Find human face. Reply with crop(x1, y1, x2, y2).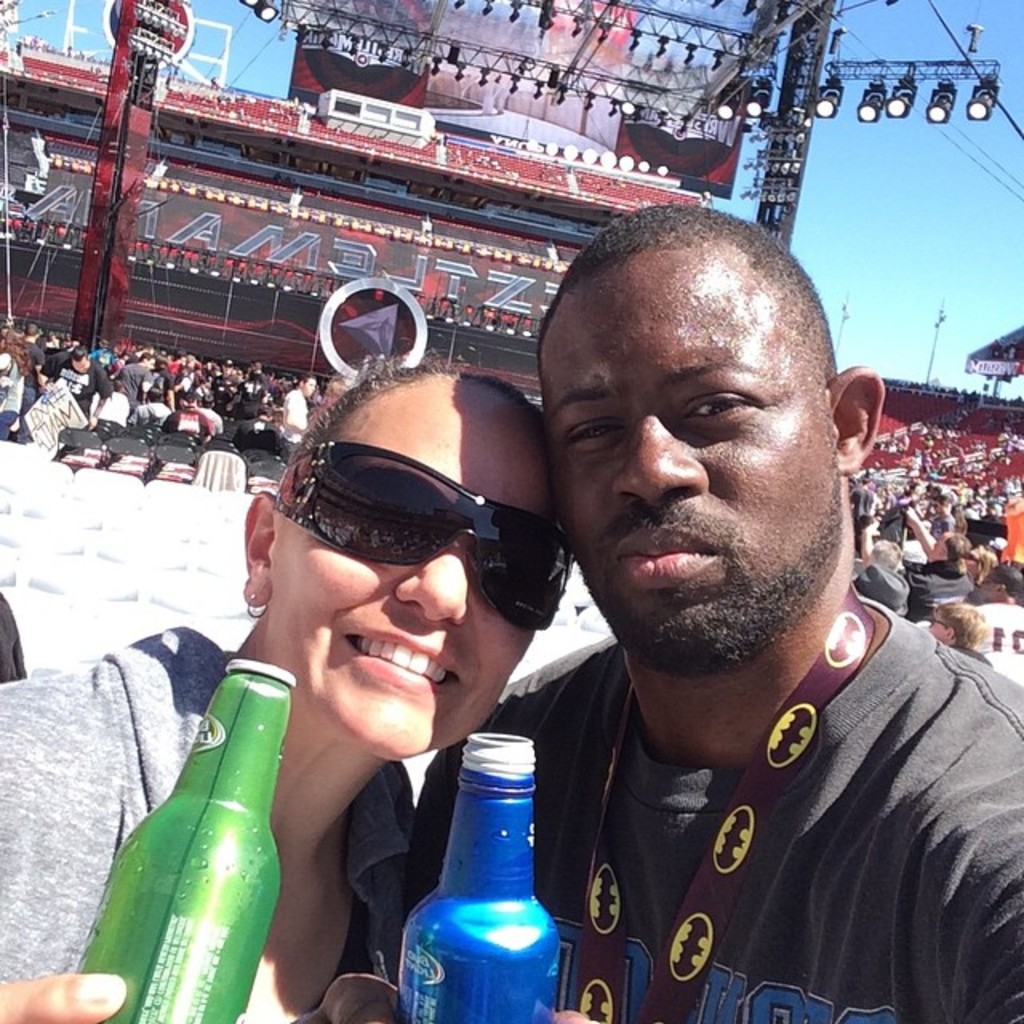
crop(538, 250, 843, 664).
